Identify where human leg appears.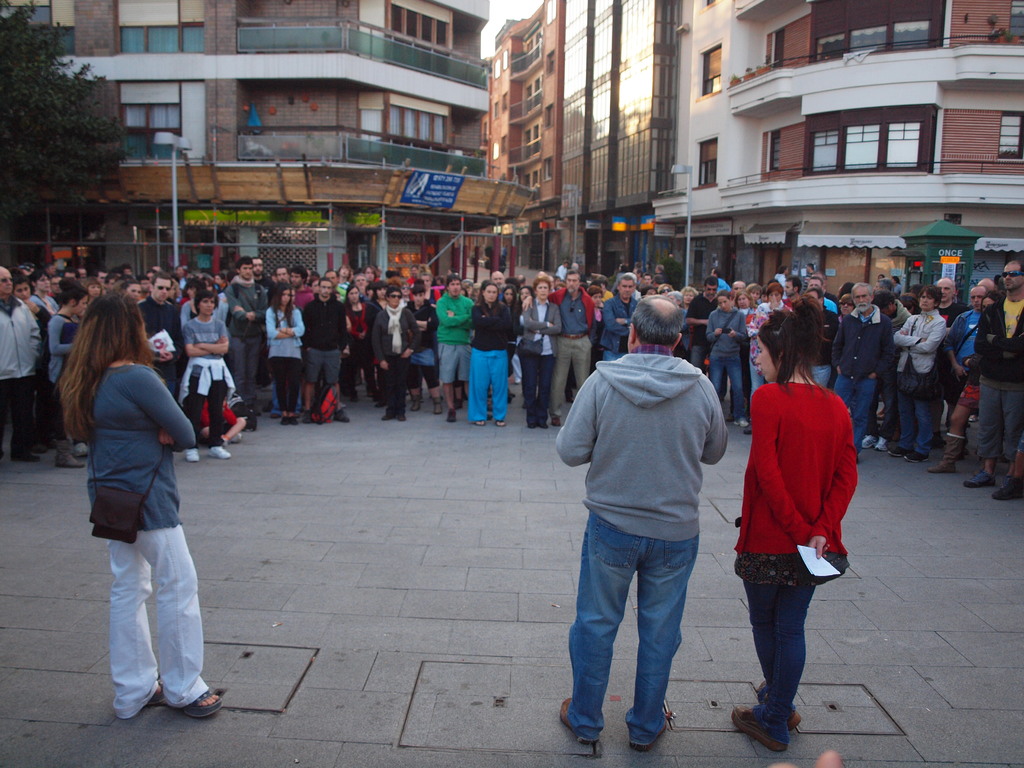
Appears at [563, 511, 643, 745].
